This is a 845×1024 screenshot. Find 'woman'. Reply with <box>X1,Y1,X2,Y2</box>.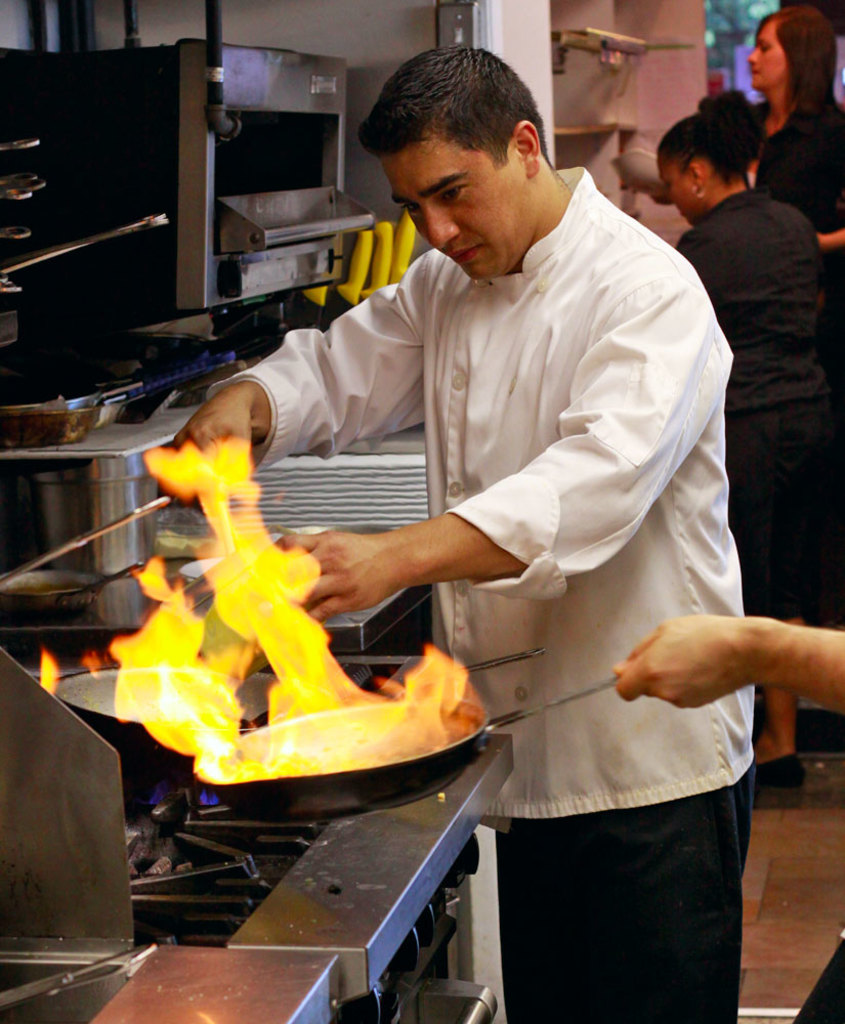
<box>743,0,844,395</box>.
